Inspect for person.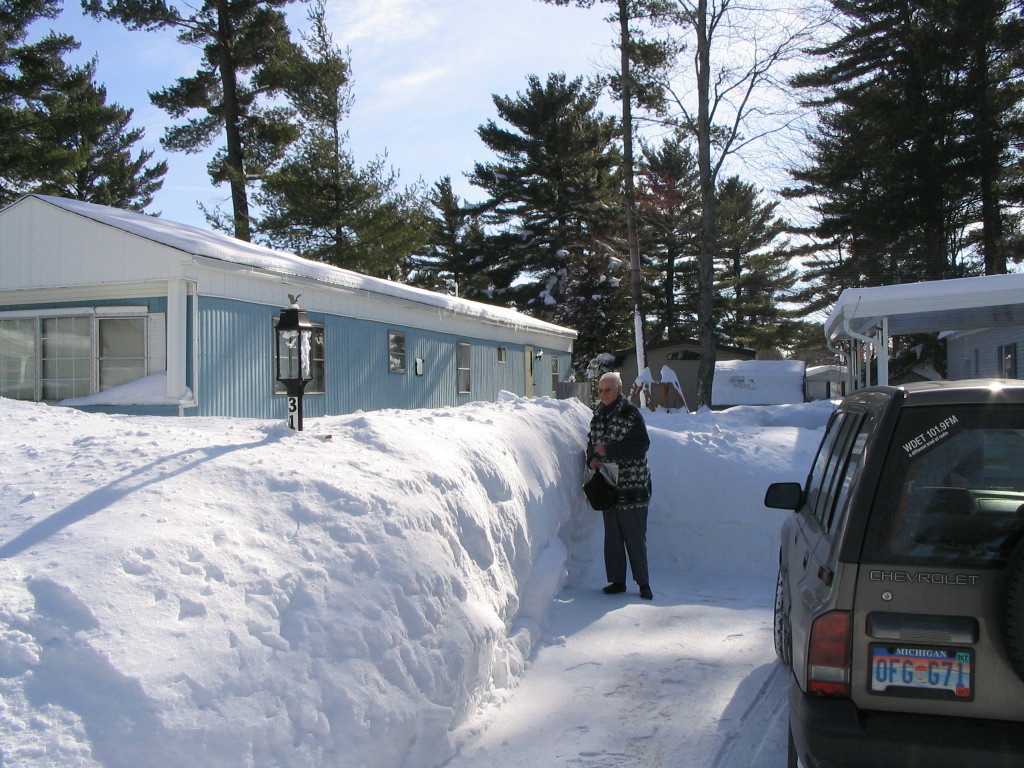
Inspection: (left=590, top=363, right=667, bottom=615).
